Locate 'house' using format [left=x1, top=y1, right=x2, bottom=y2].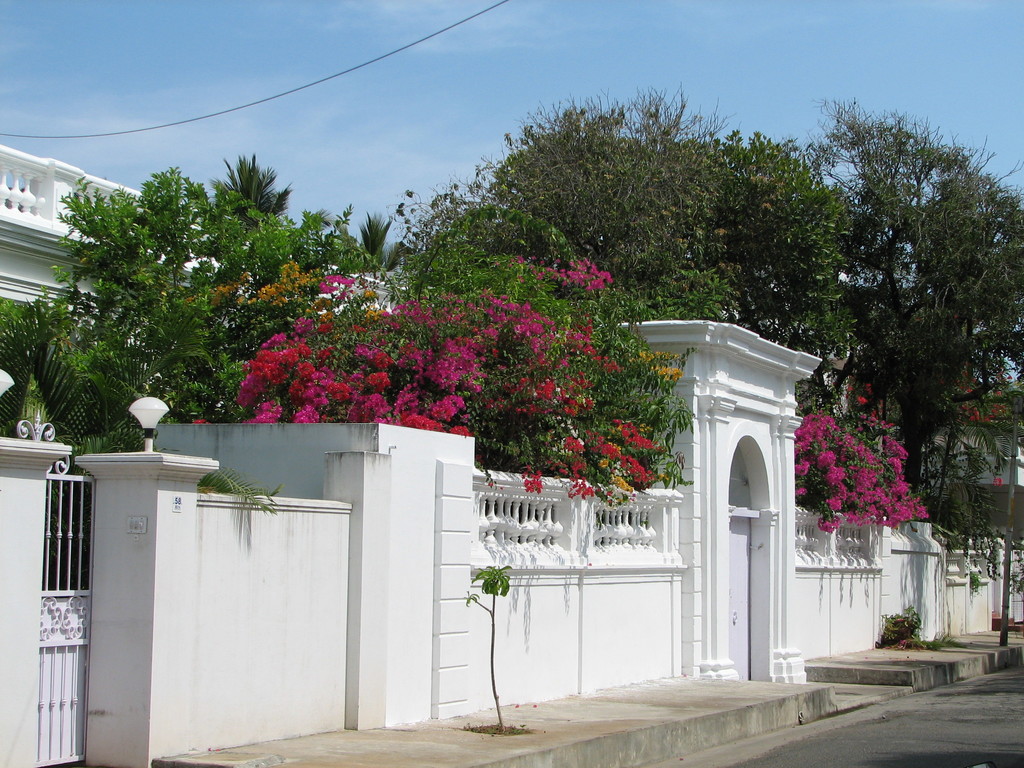
[left=895, top=430, right=1023, bottom=627].
